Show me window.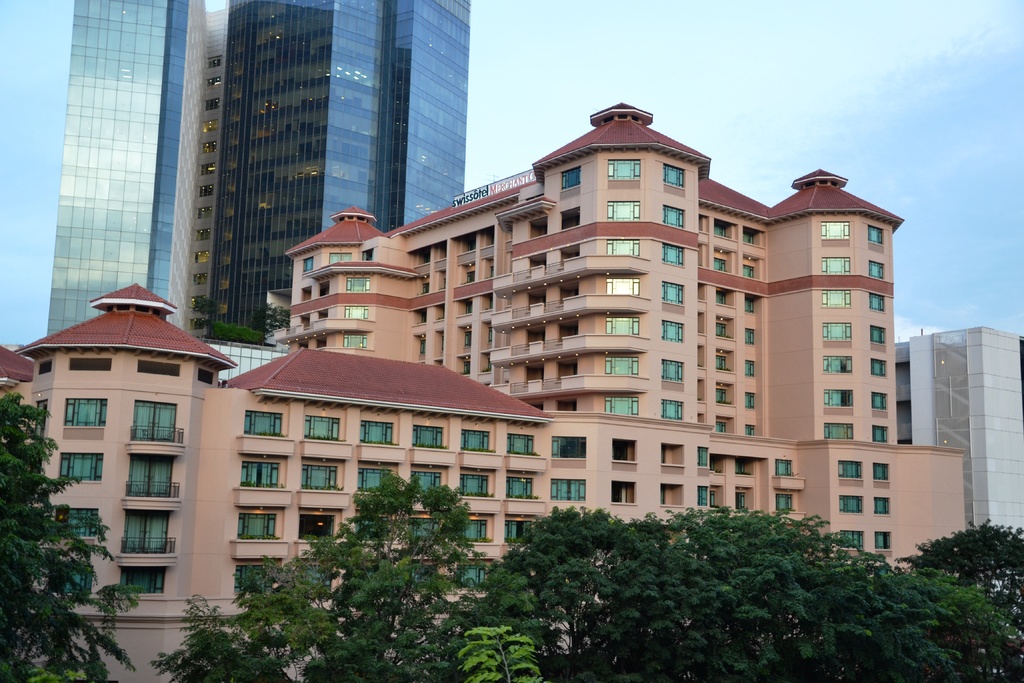
window is here: [717, 322, 728, 338].
